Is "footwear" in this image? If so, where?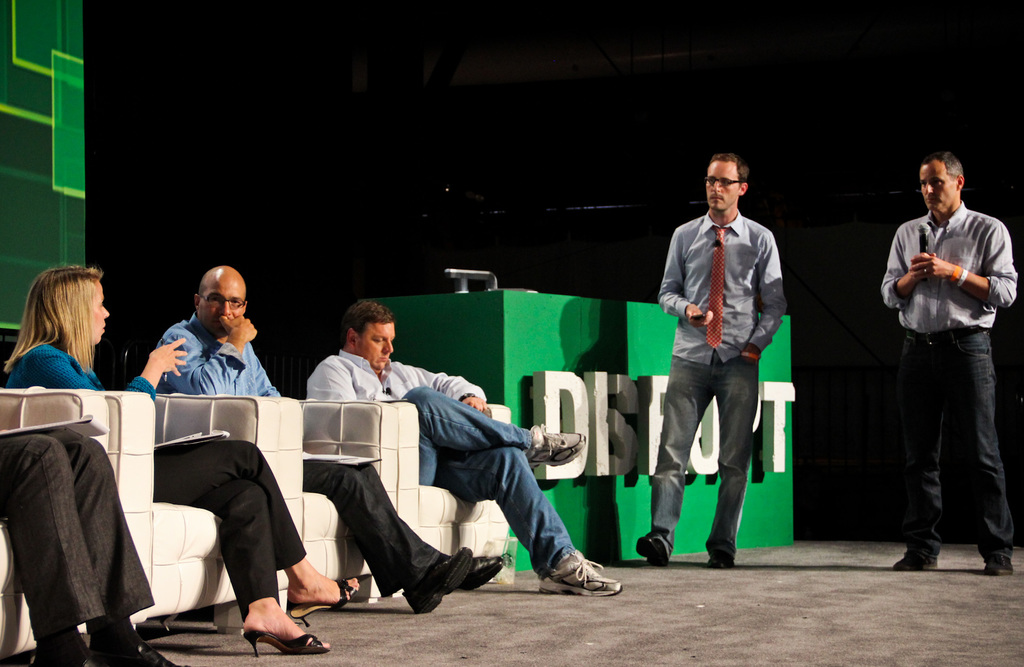
Yes, at {"x1": 708, "y1": 551, "x2": 735, "y2": 575}.
